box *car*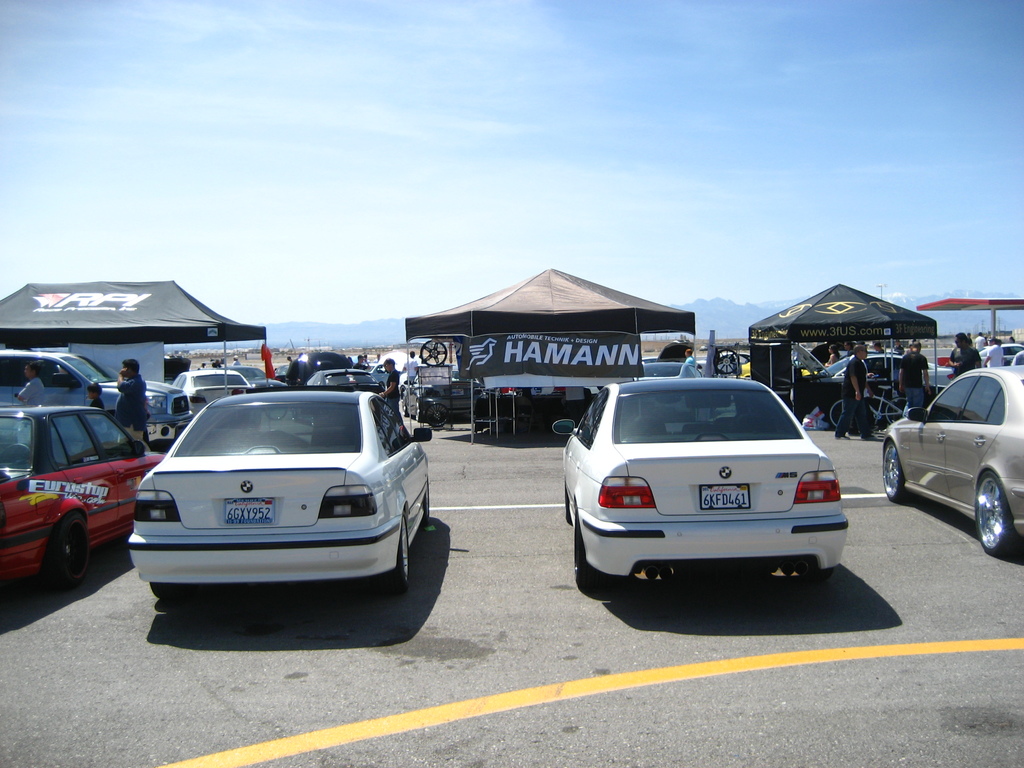
406:365:481:422
